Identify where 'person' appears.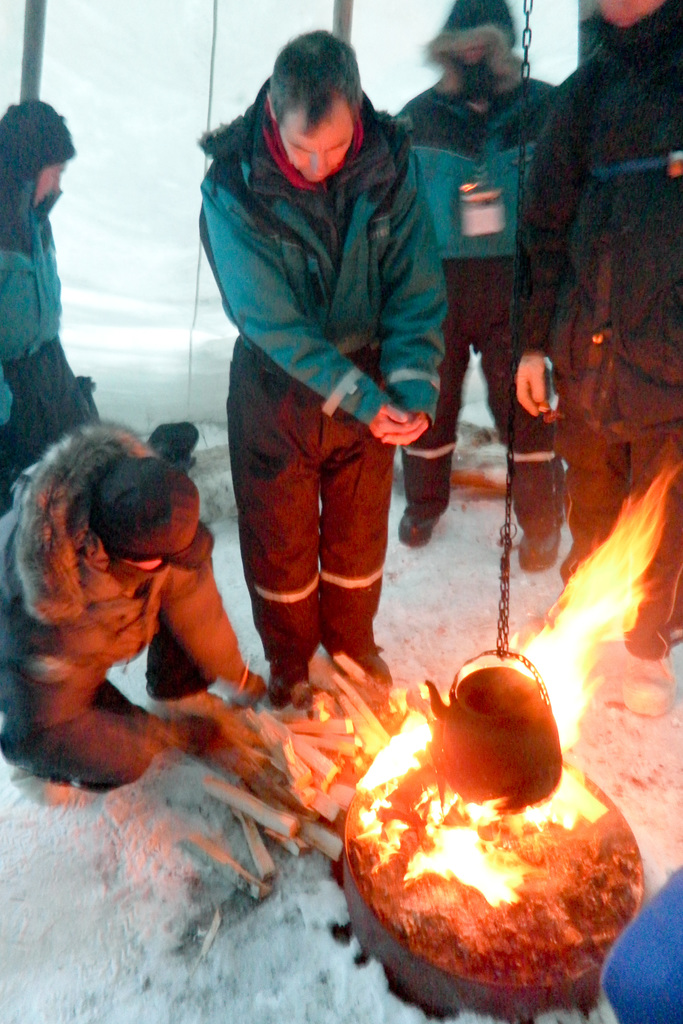
Appears at <box>361,0,575,572</box>.
